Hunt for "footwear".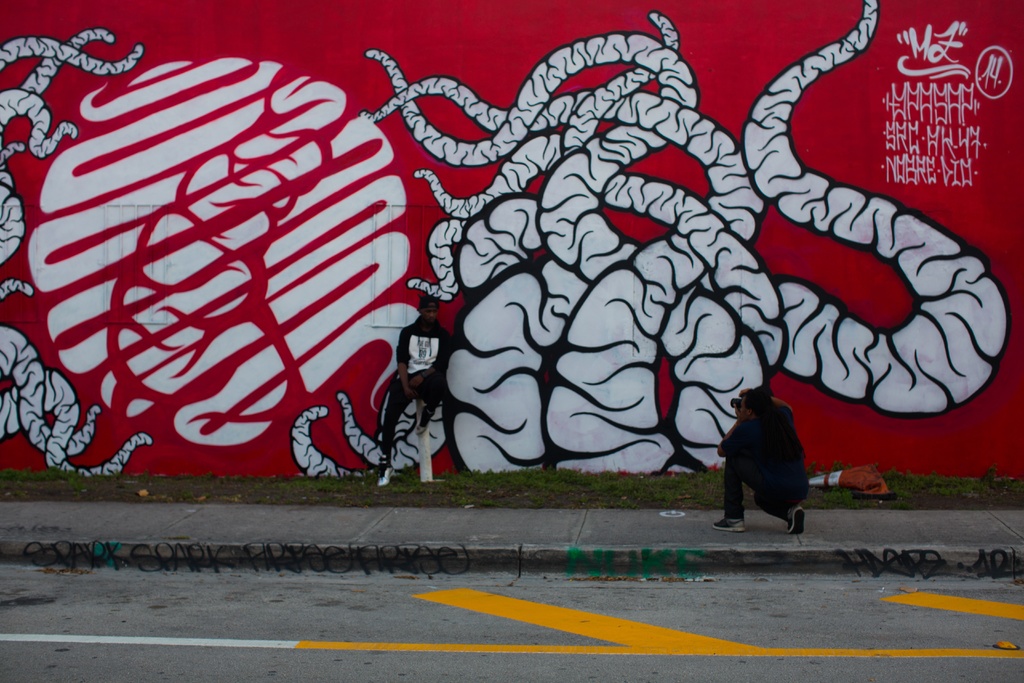
Hunted down at (x1=378, y1=453, x2=393, y2=493).
